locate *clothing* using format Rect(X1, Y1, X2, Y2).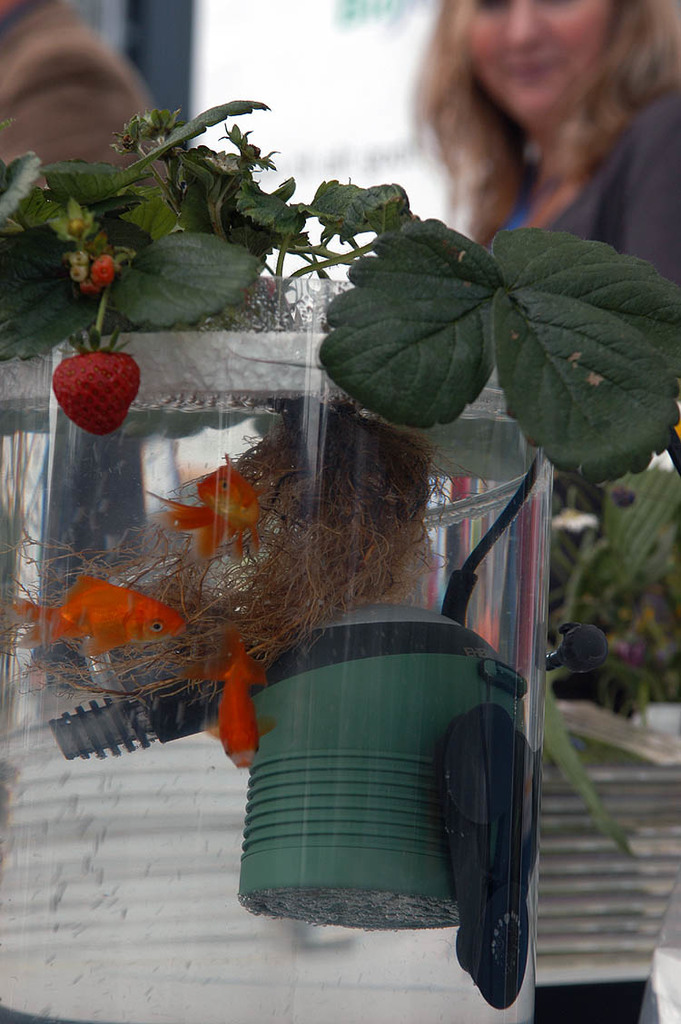
Rect(492, 94, 680, 284).
